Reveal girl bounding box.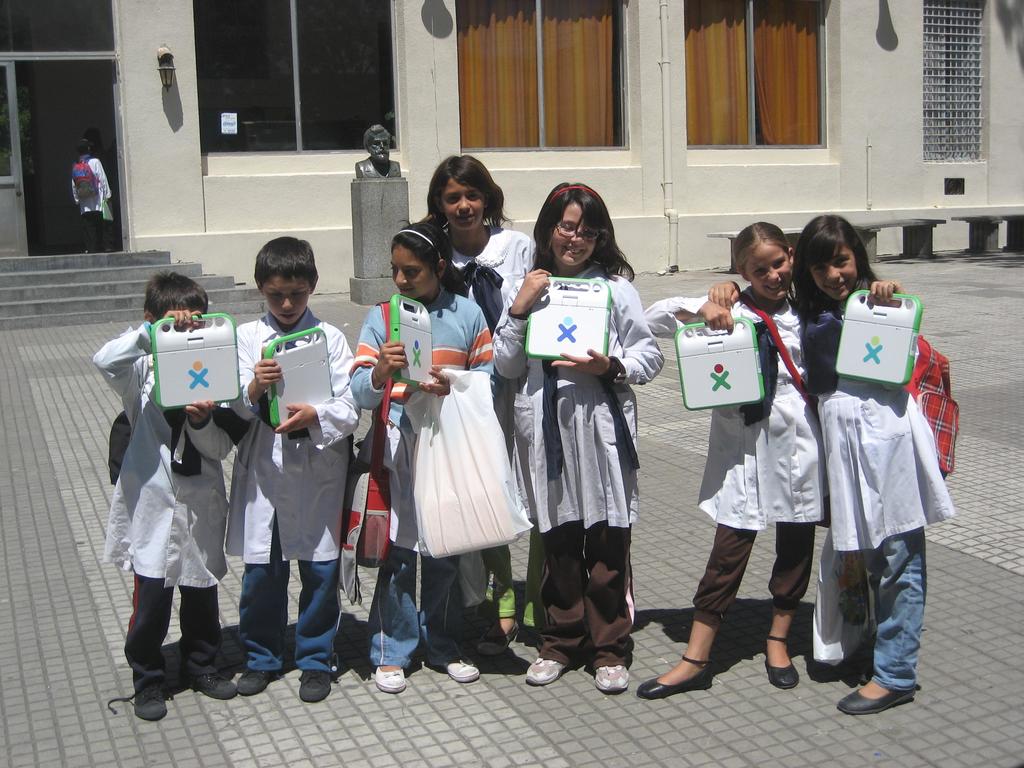
Revealed: x1=787 y1=204 x2=960 y2=709.
